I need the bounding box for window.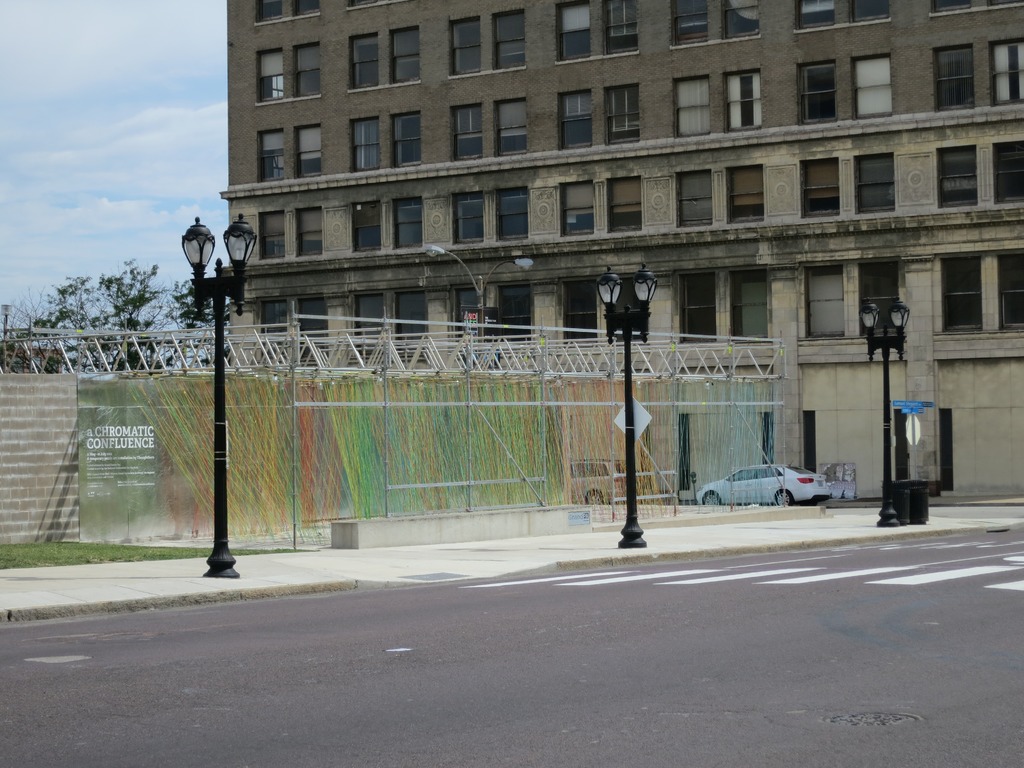
Here it is: (x1=559, y1=285, x2=600, y2=342).
